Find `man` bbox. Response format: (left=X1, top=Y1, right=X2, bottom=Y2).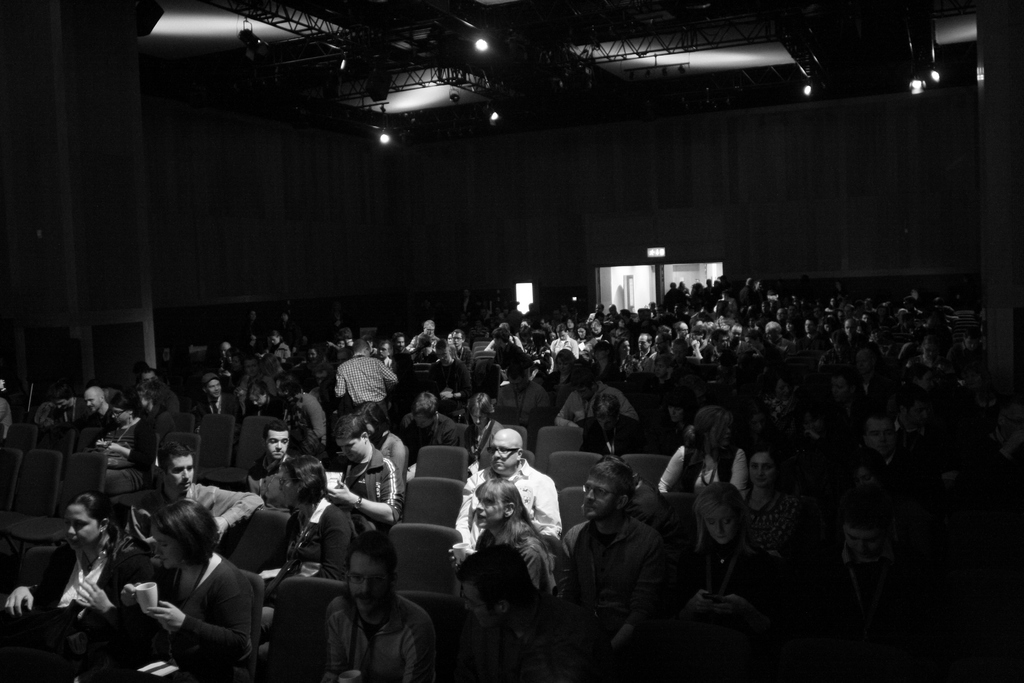
(left=751, top=275, right=767, bottom=304).
